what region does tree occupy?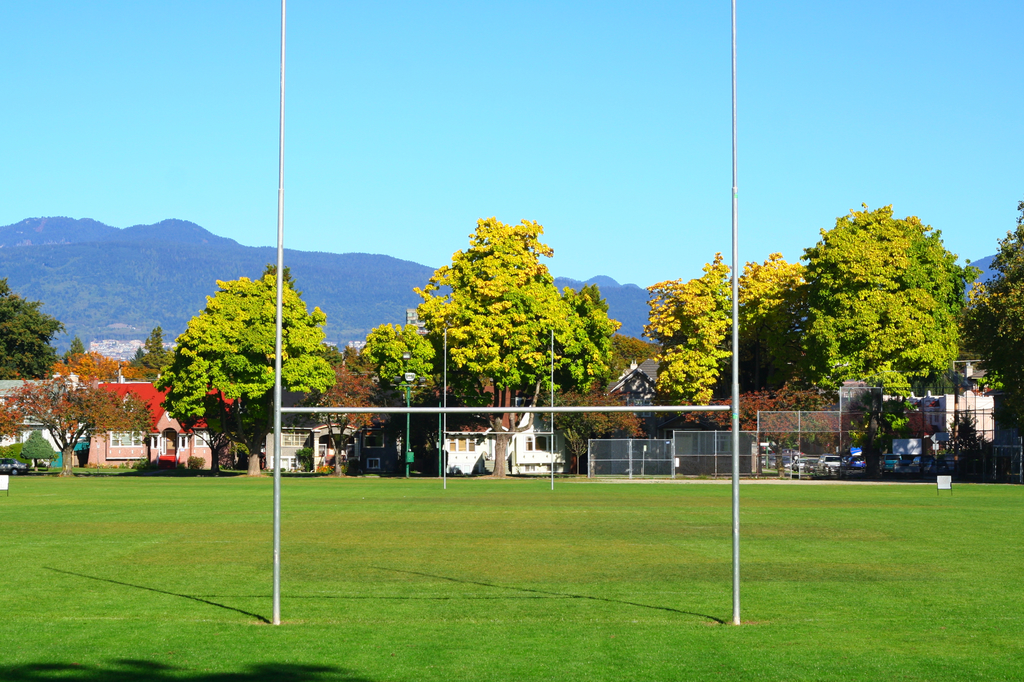
x1=71 y1=338 x2=84 y2=354.
